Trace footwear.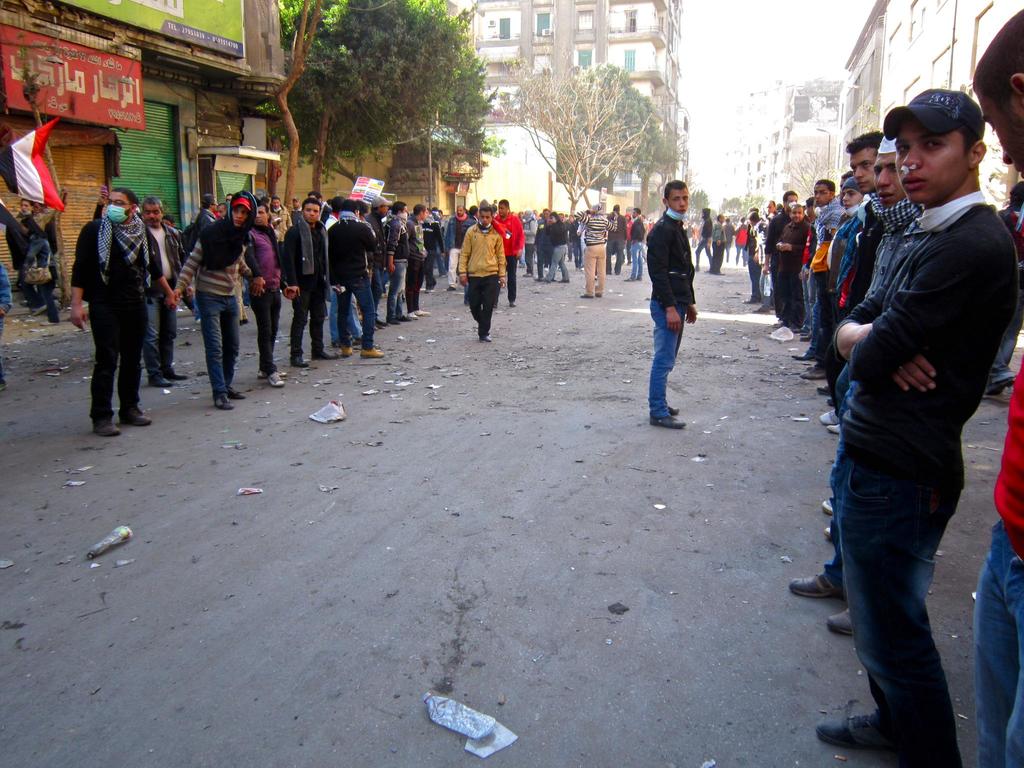
Traced to box=[388, 316, 397, 324].
